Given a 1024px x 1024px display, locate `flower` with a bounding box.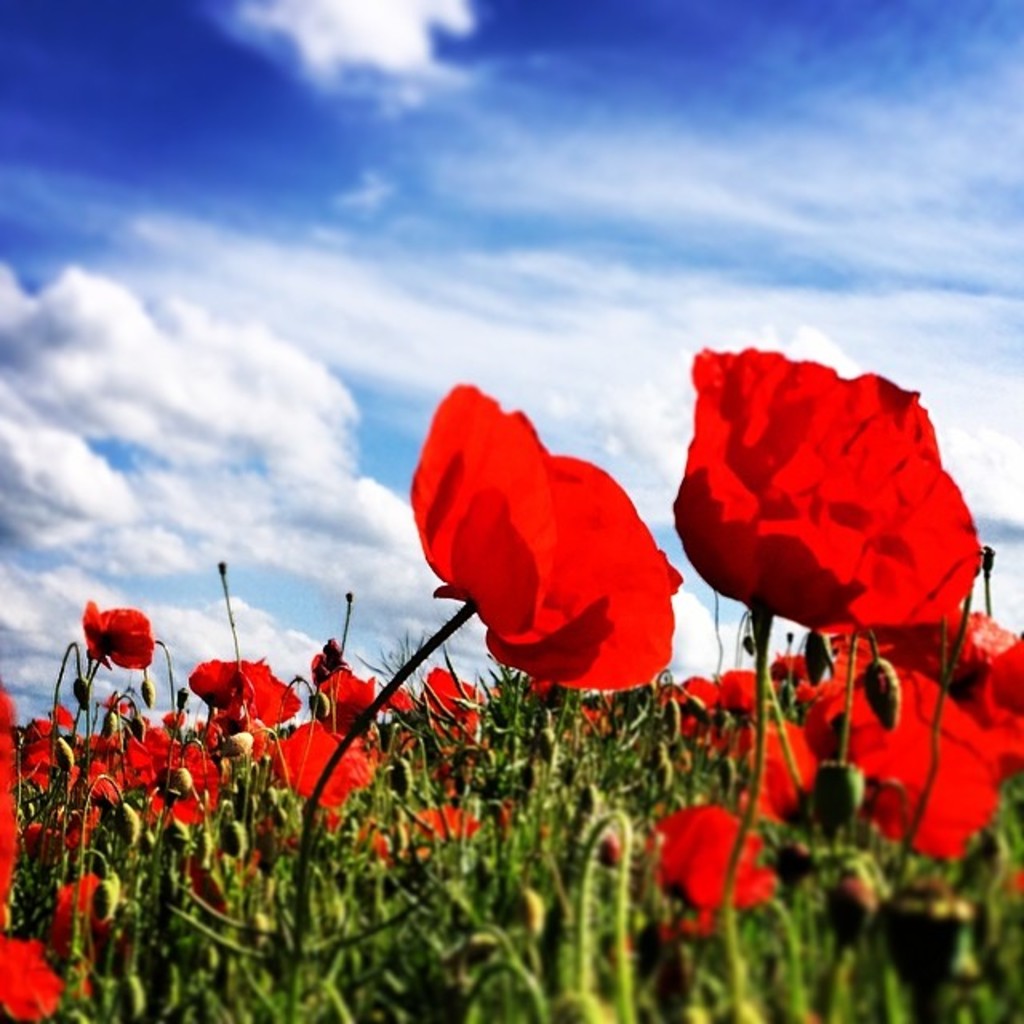
Located: {"left": 400, "top": 378, "right": 690, "bottom": 694}.
